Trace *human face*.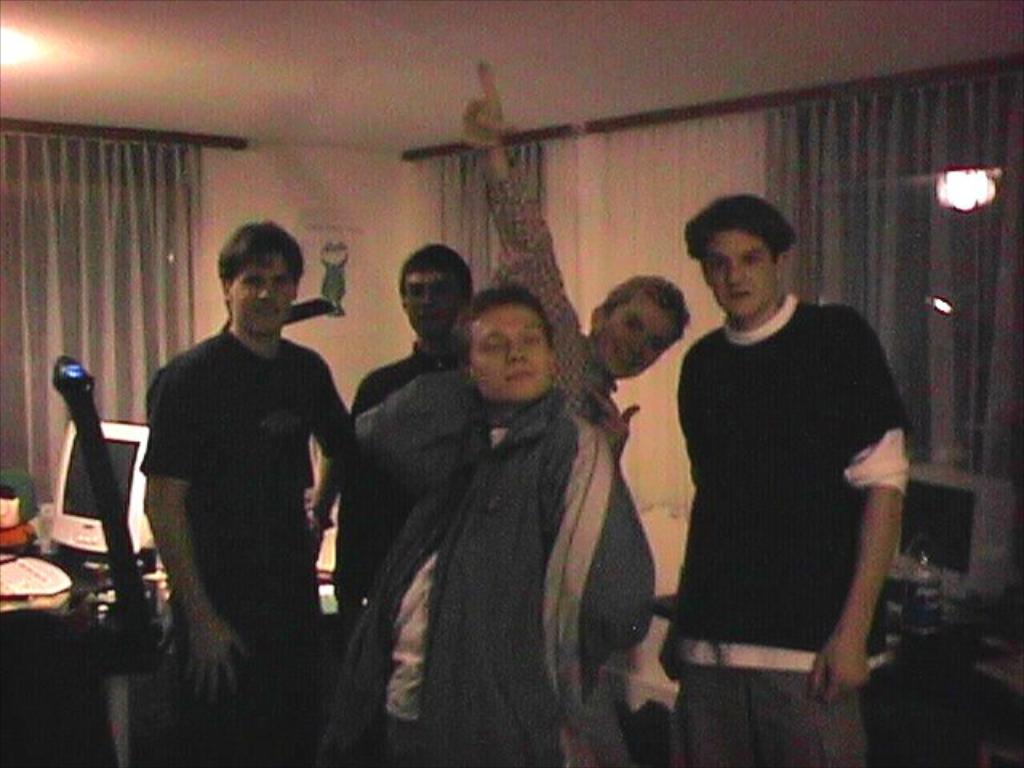
Traced to pyautogui.locateOnScreen(467, 301, 550, 405).
